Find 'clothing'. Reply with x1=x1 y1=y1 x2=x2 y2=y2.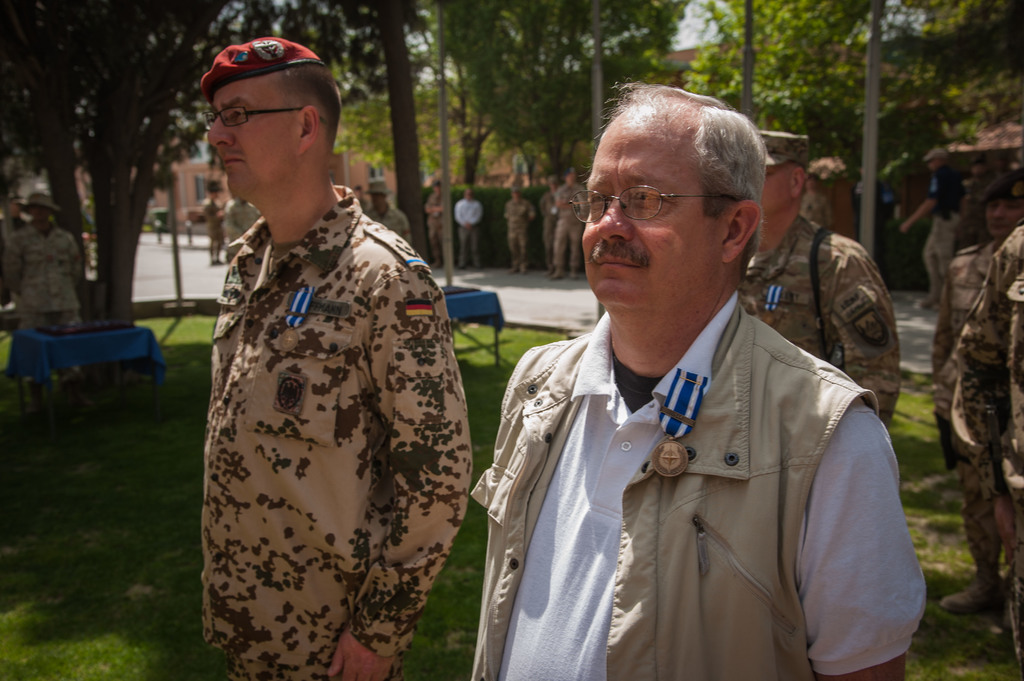
x1=202 y1=196 x2=232 y2=254.
